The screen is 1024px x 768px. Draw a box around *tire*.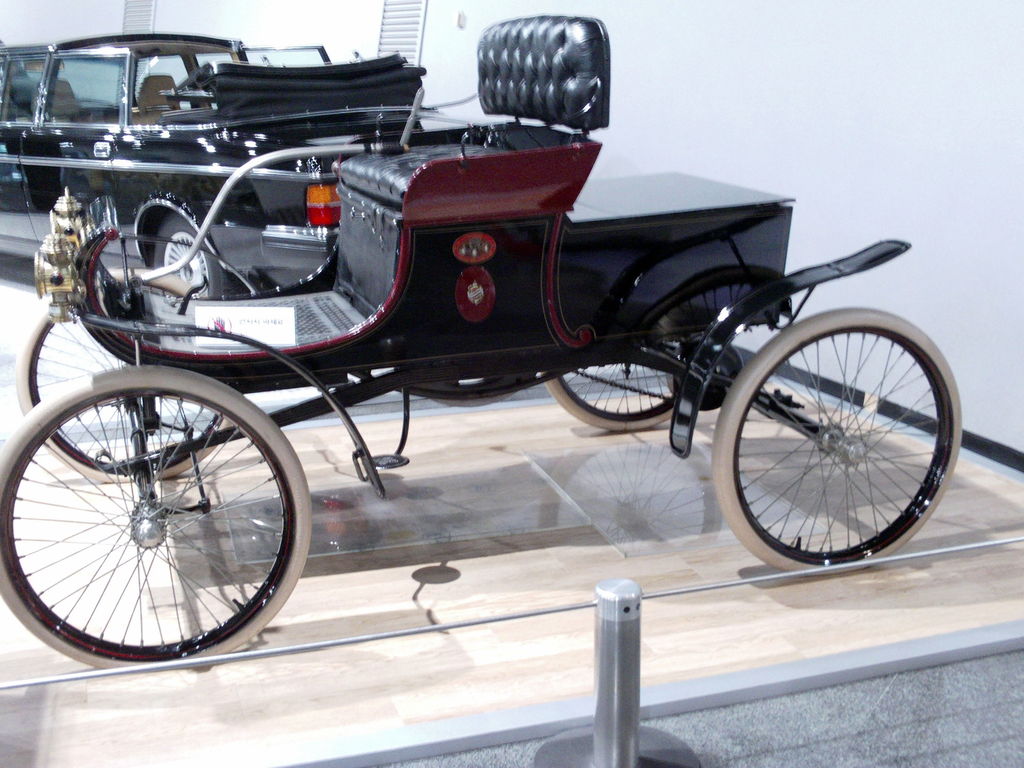
(left=148, top=211, right=236, bottom=303).
